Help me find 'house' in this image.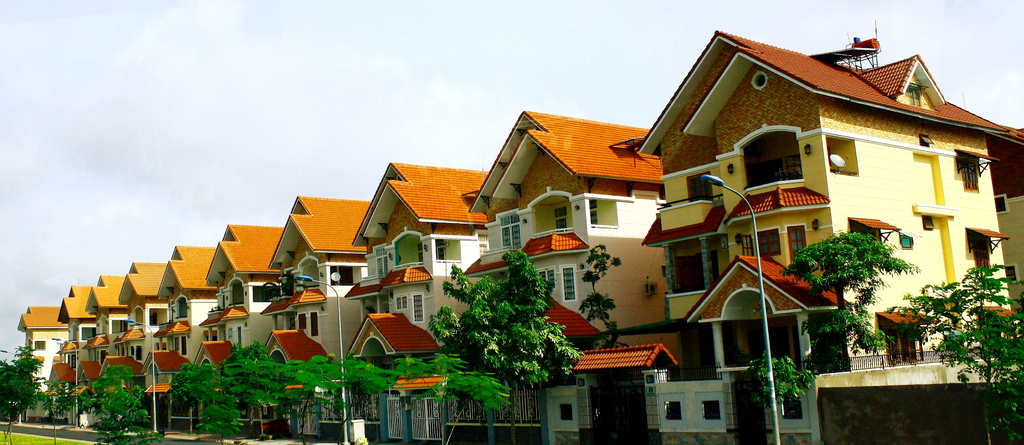
Found it: locate(113, 263, 166, 418).
